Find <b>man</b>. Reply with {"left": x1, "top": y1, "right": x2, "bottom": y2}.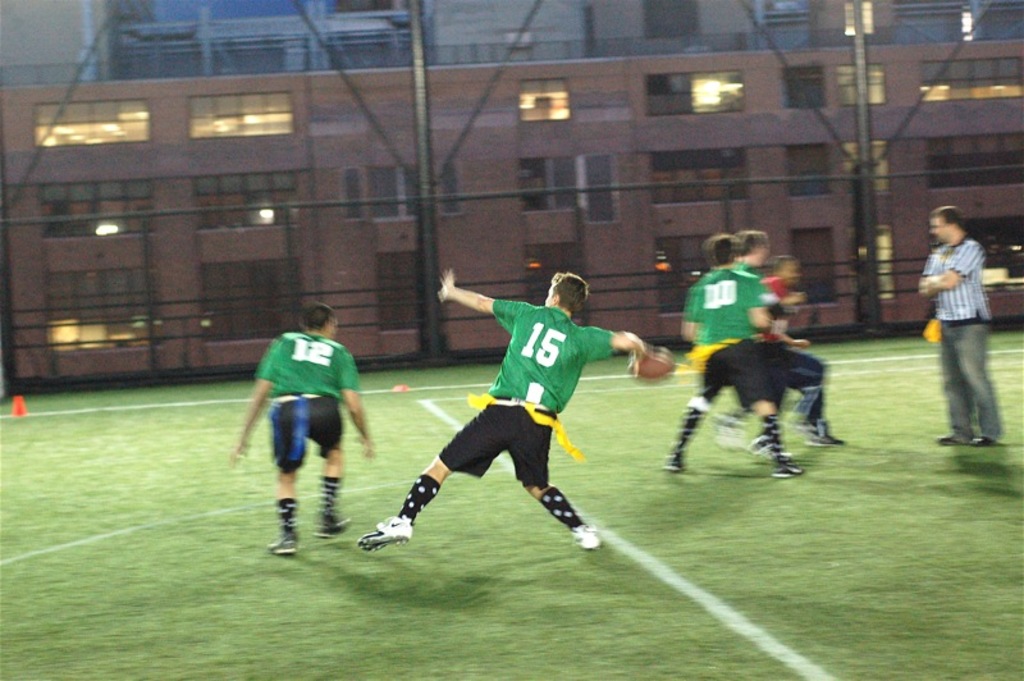
{"left": 230, "top": 302, "right": 372, "bottom": 557}.
